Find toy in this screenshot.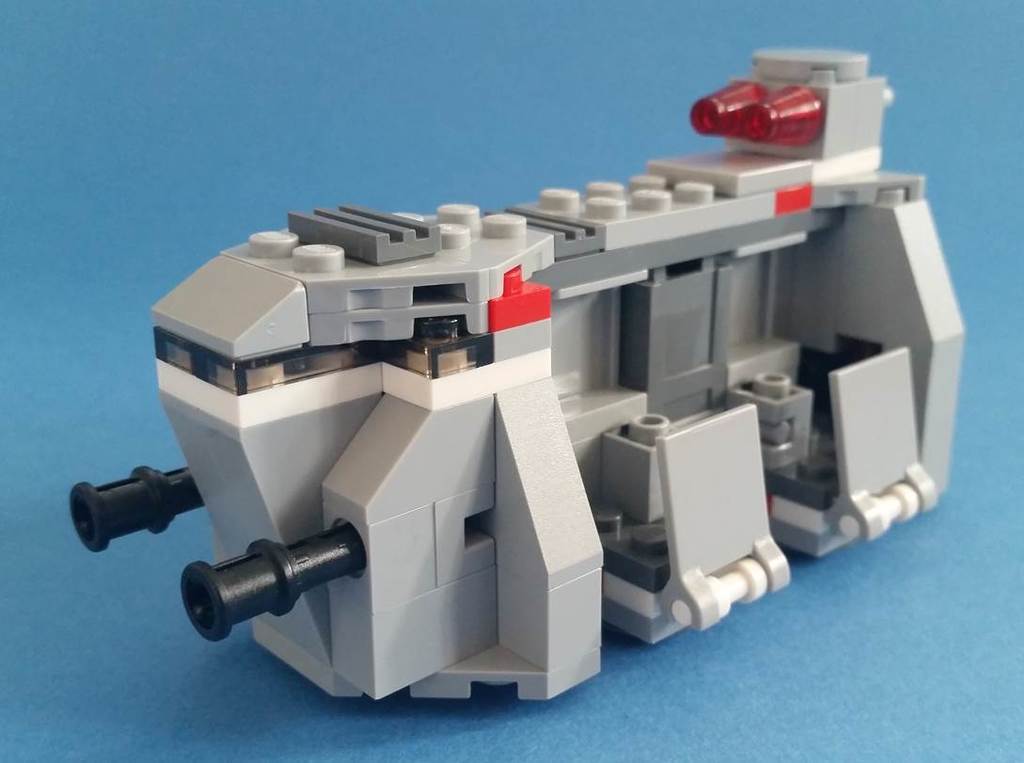
The bounding box for toy is [43,100,999,662].
